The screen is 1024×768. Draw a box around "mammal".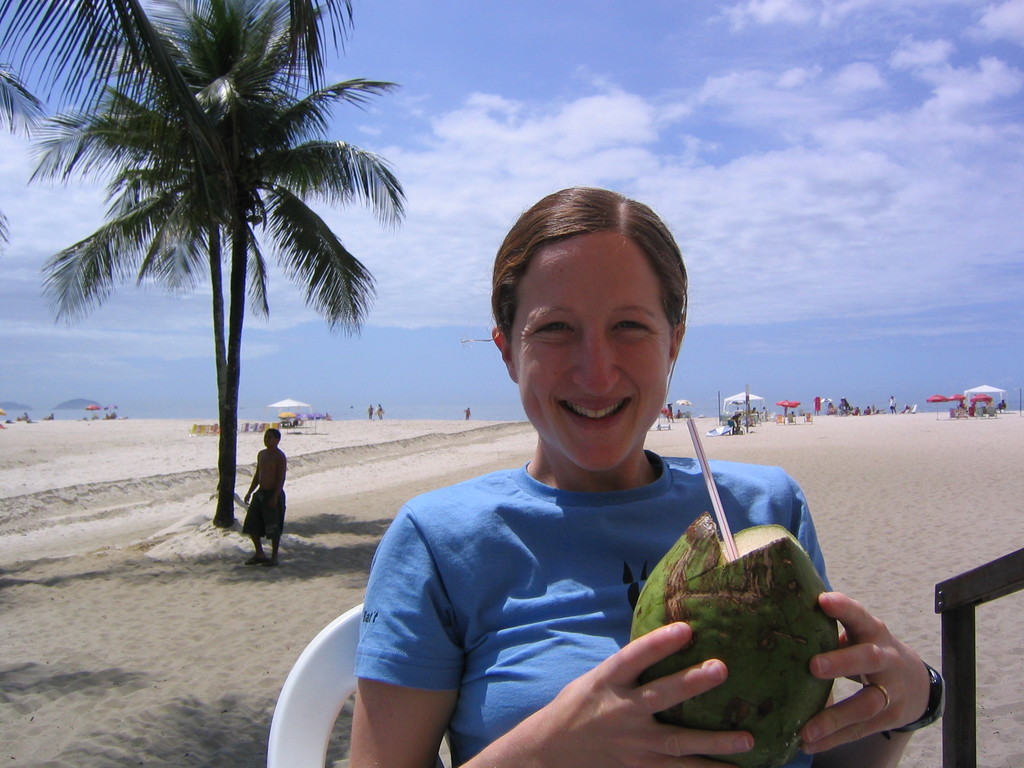
pyautogui.locateOnScreen(242, 428, 290, 570).
